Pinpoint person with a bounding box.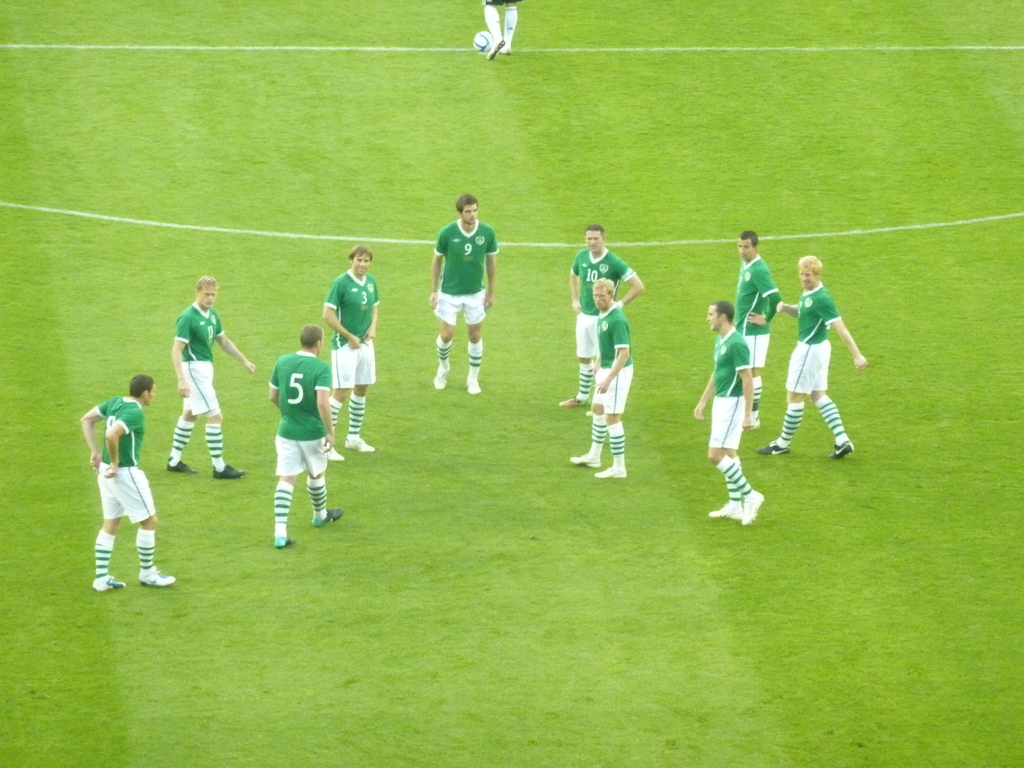
x1=84, y1=377, x2=177, y2=584.
